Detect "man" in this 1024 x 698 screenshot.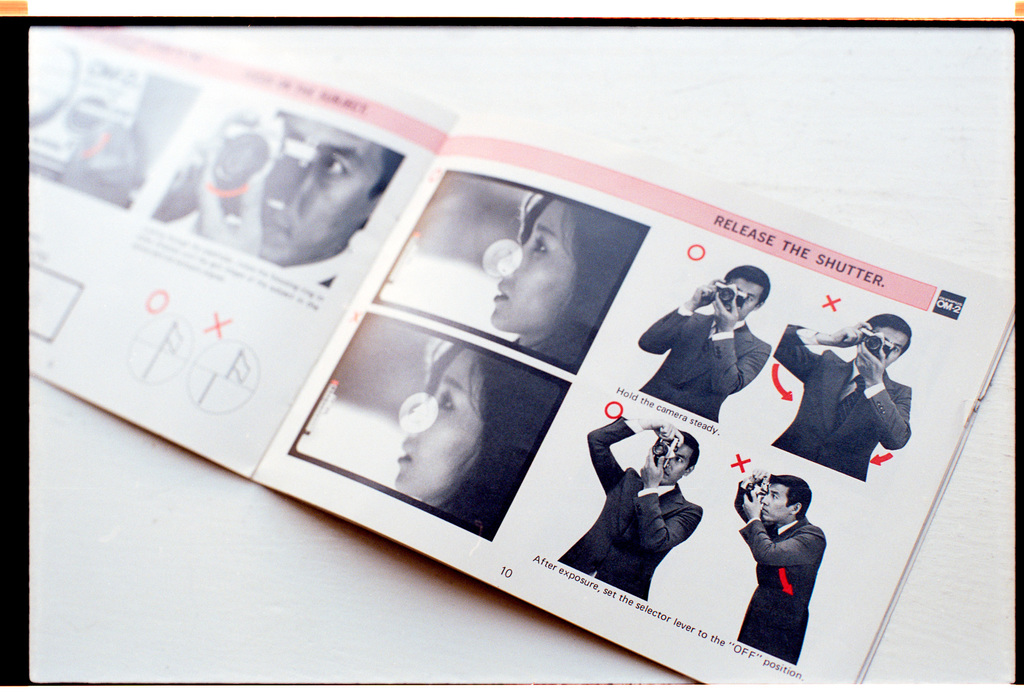
Detection: 643/269/789/435.
